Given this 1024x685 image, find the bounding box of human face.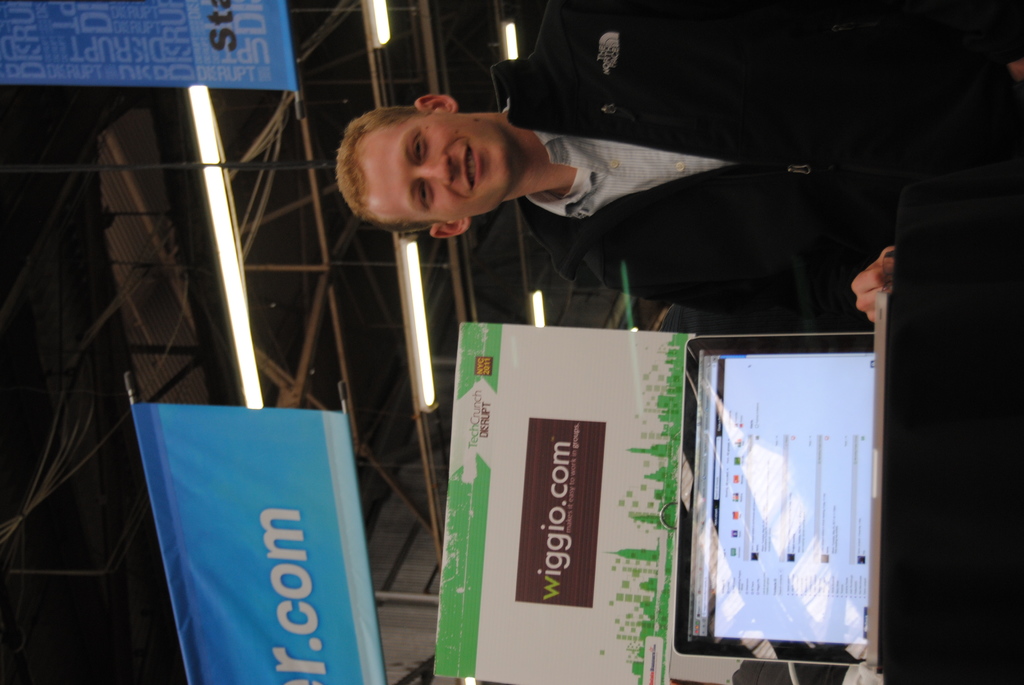
358:114:514:226.
